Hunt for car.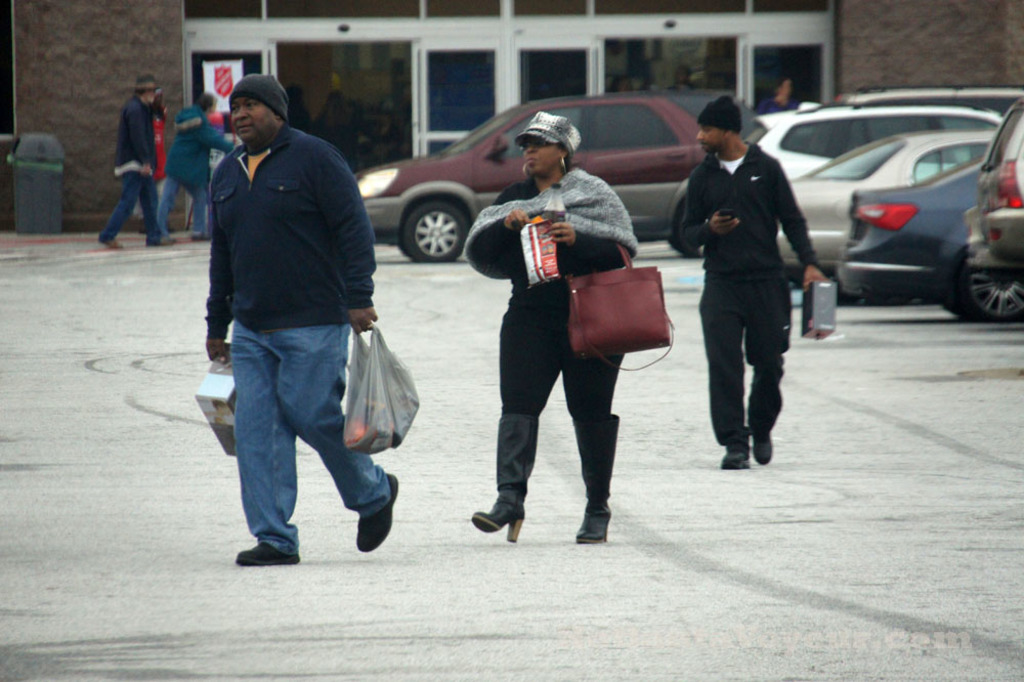
Hunted down at <box>979,97,1023,270</box>.
